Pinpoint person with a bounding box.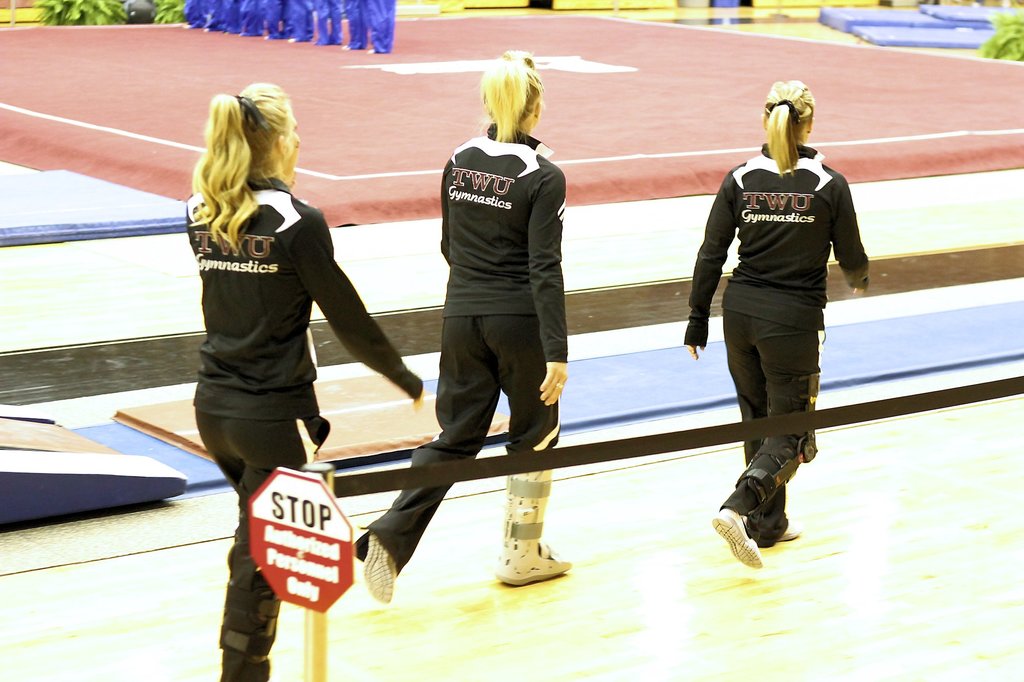
[left=691, top=79, right=865, bottom=560].
